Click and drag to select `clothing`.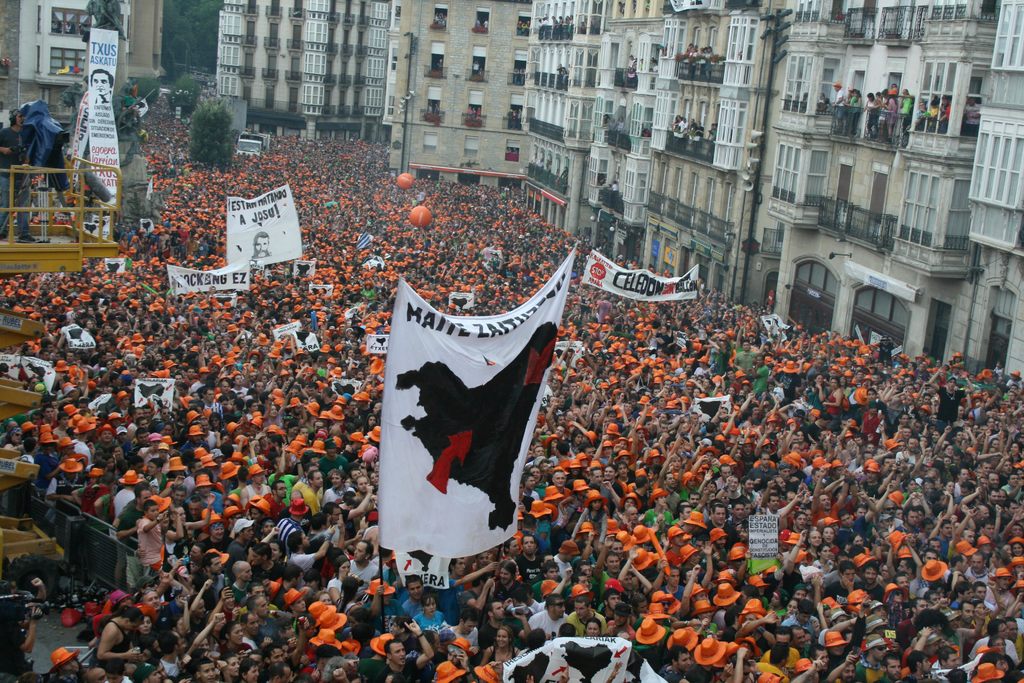
Selection: 857:661:877:680.
